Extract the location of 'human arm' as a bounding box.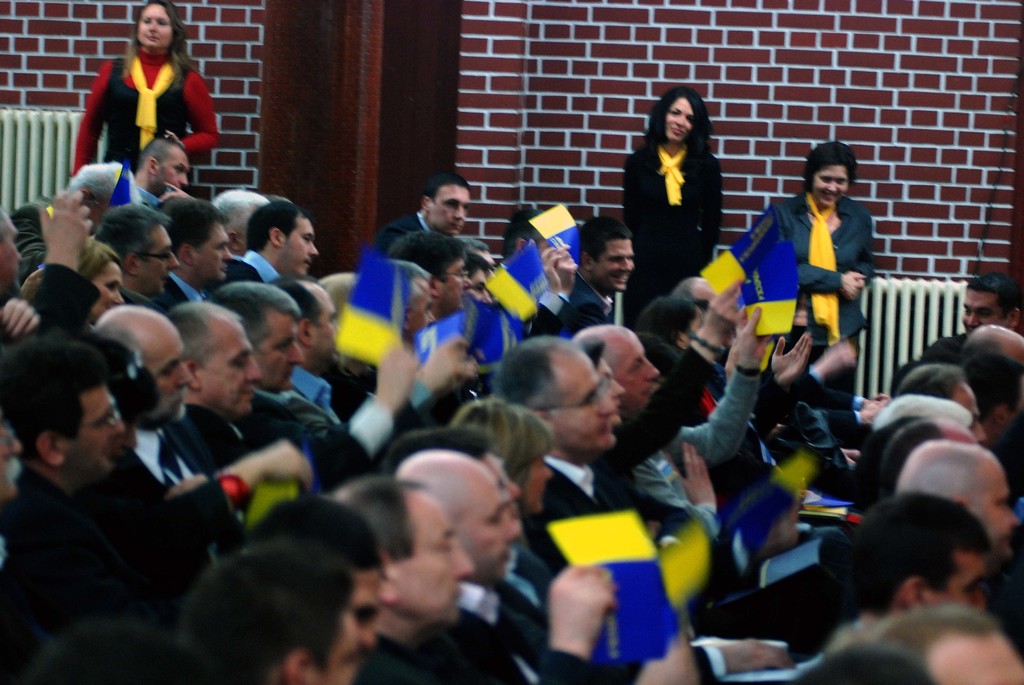
{"x1": 698, "y1": 149, "x2": 726, "y2": 256}.
